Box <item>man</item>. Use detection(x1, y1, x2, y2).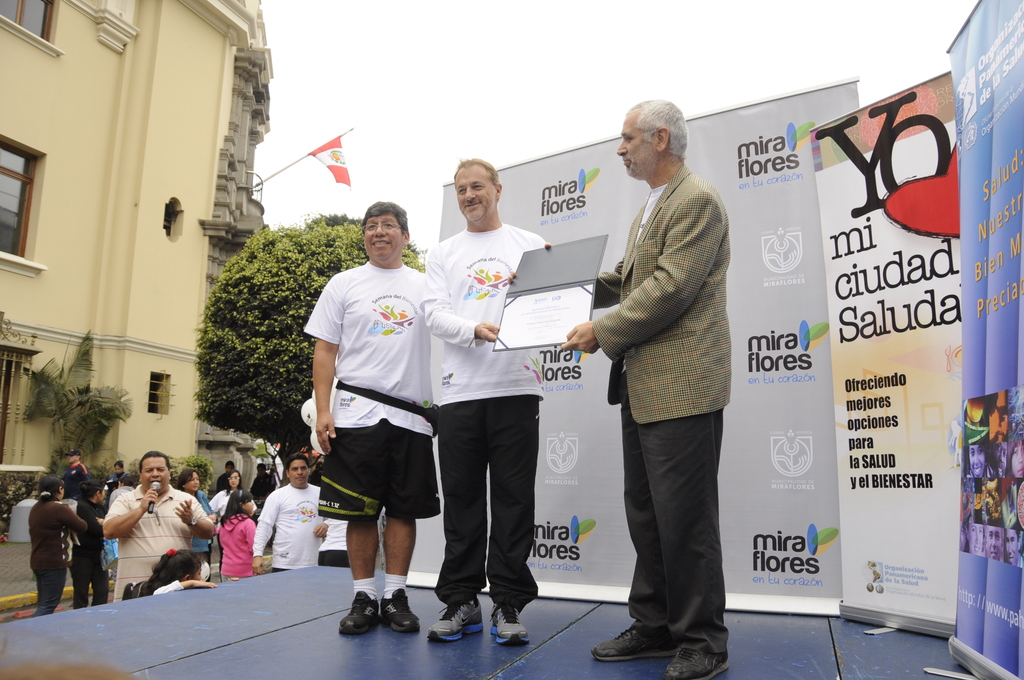
detection(215, 460, 243, 492).
